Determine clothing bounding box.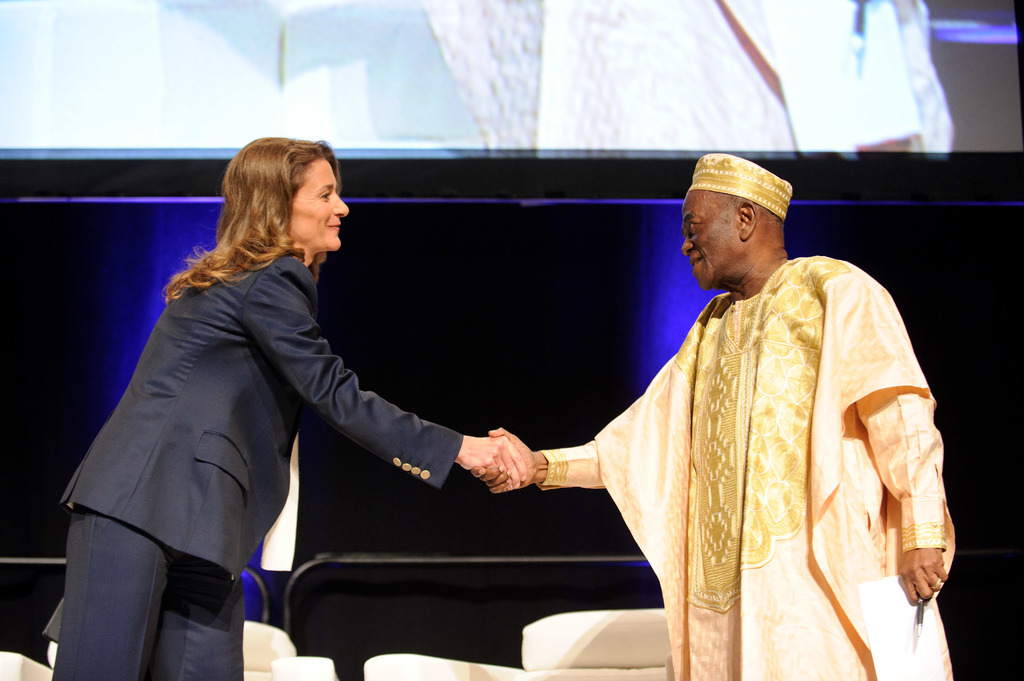
Determined: 50/252/466/680.
